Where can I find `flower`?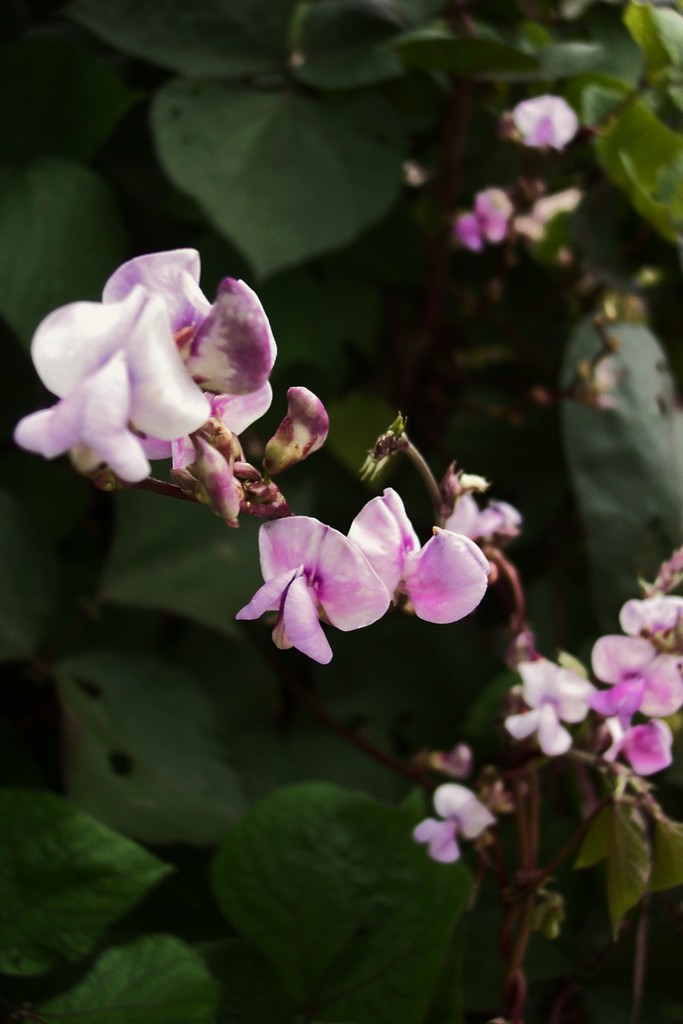
You can find it at x1=591, y1=631, x2=682, y2=724.
